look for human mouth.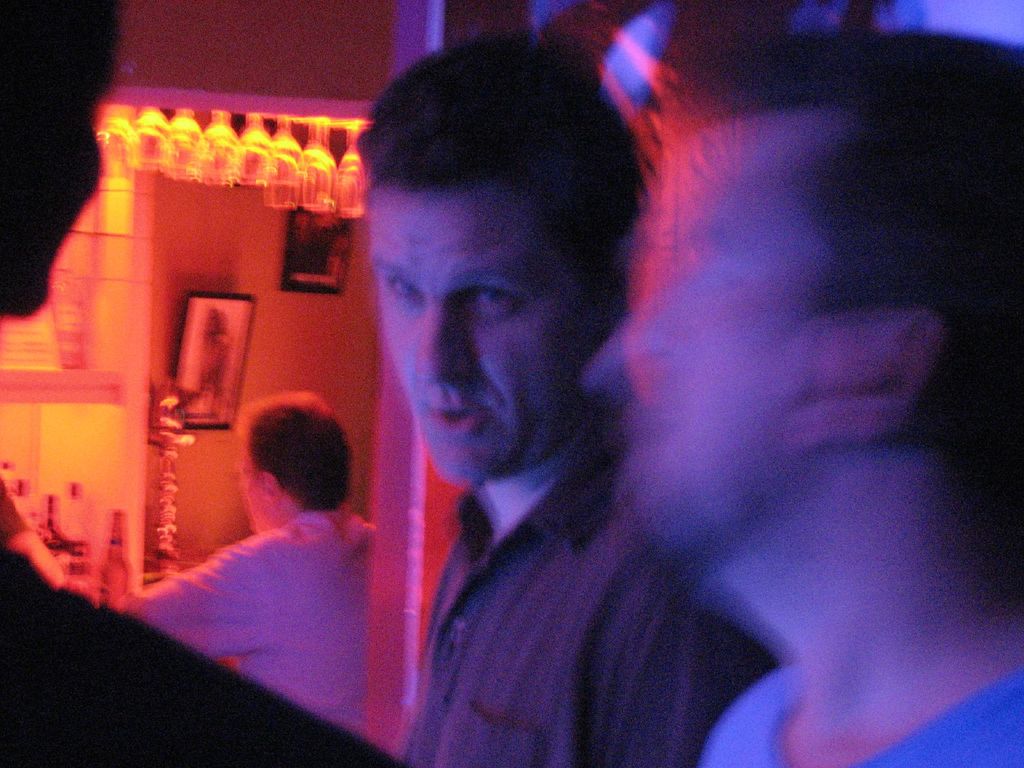
Found: region(428, 397, 485, 434).
